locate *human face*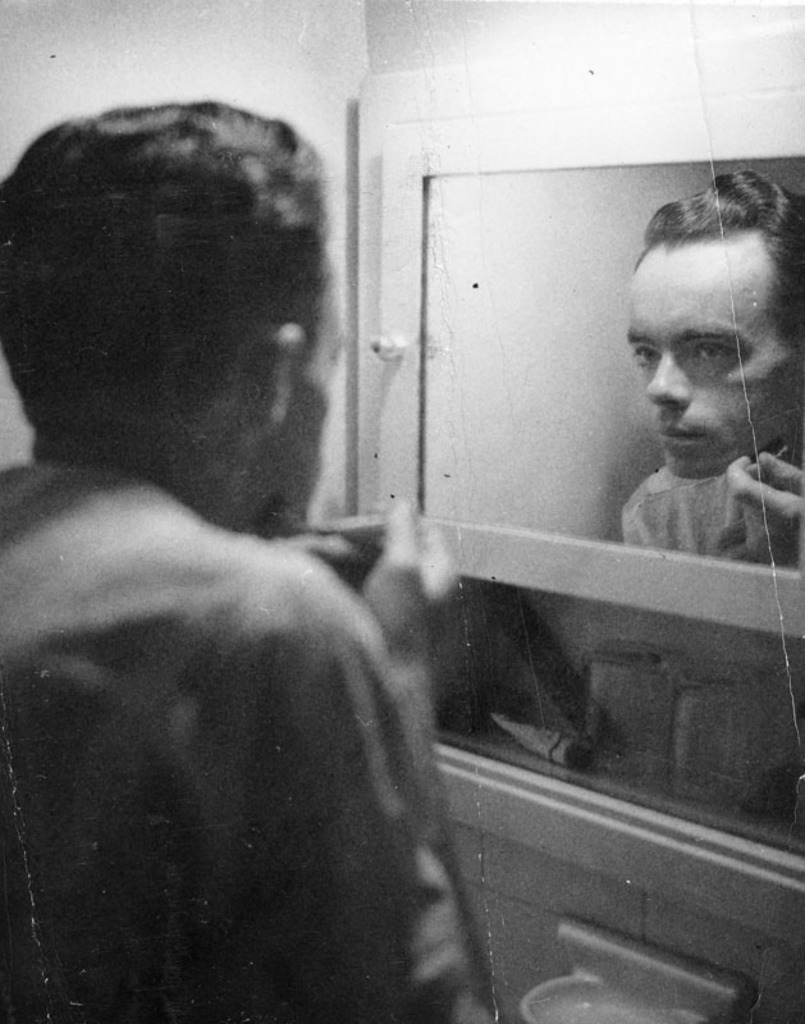
l=274, t=243, r=349, b=534
